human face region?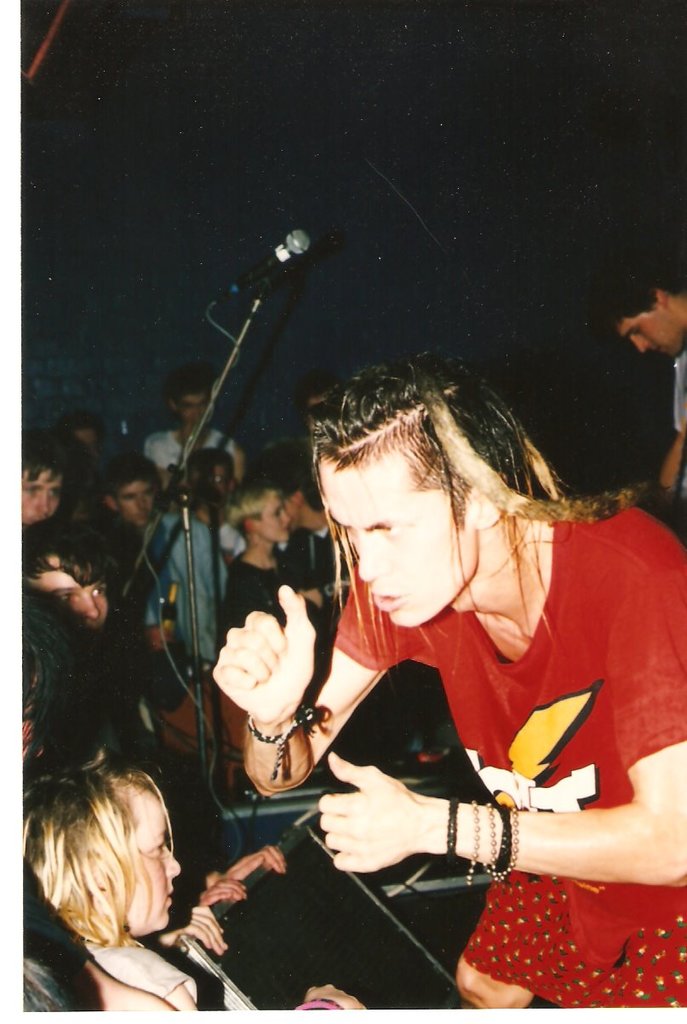
{"left": 111, "top": 465, "right": 162, "bottom": 531}
